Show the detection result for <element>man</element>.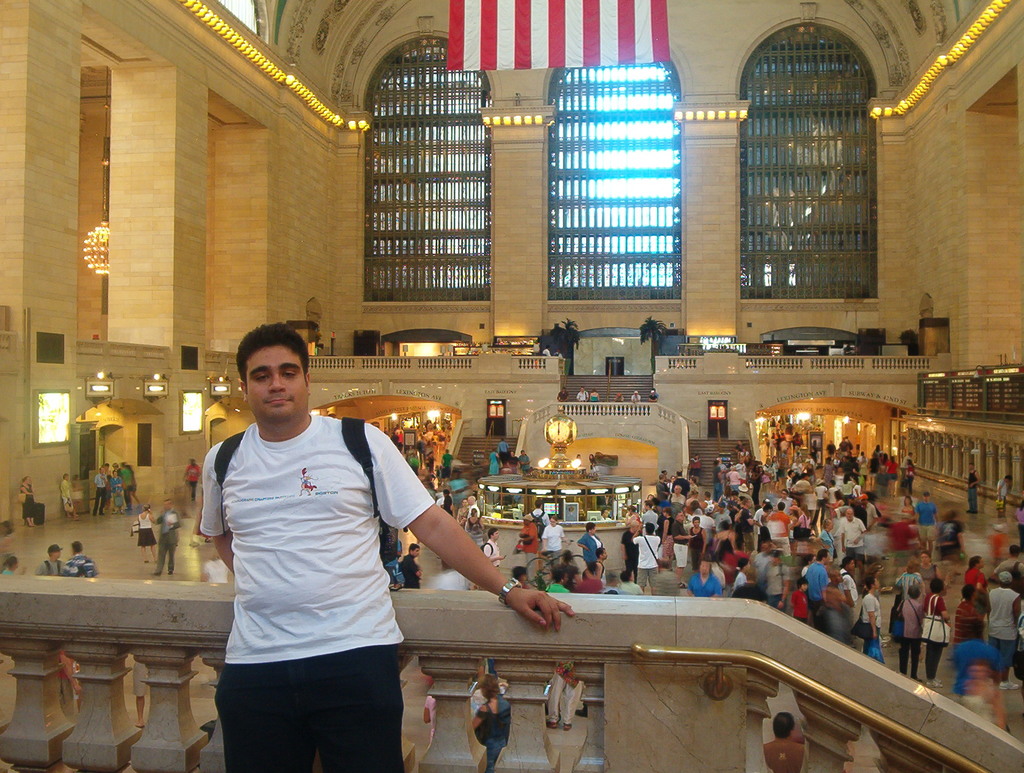
locate(800, 549, 832, 622).
